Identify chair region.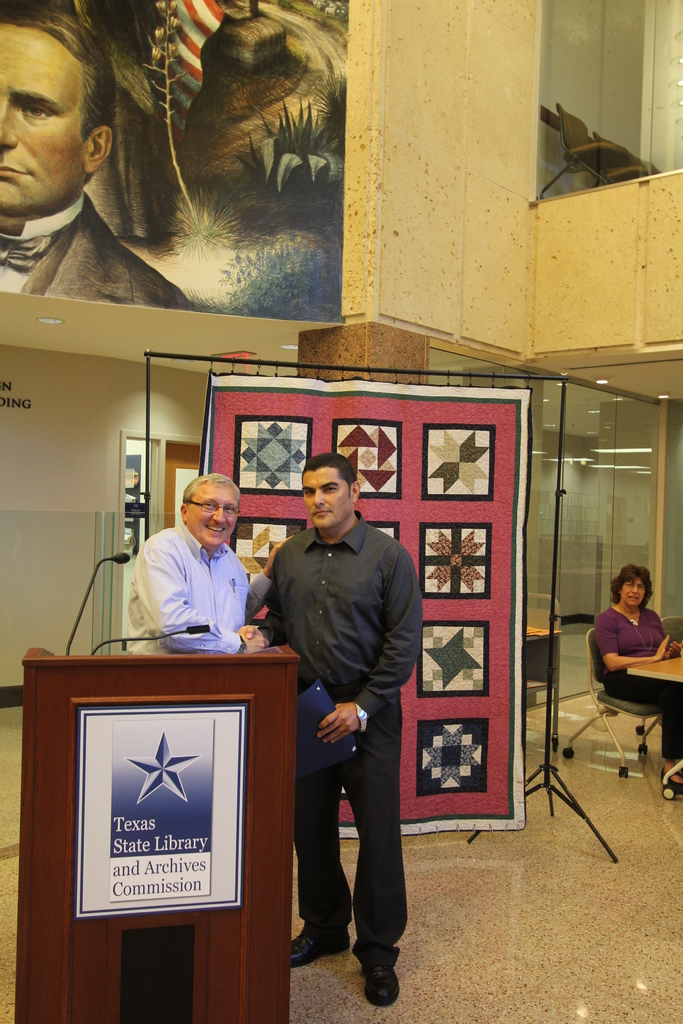
Region: (left=595, top=131, right=657, bottom=186).
